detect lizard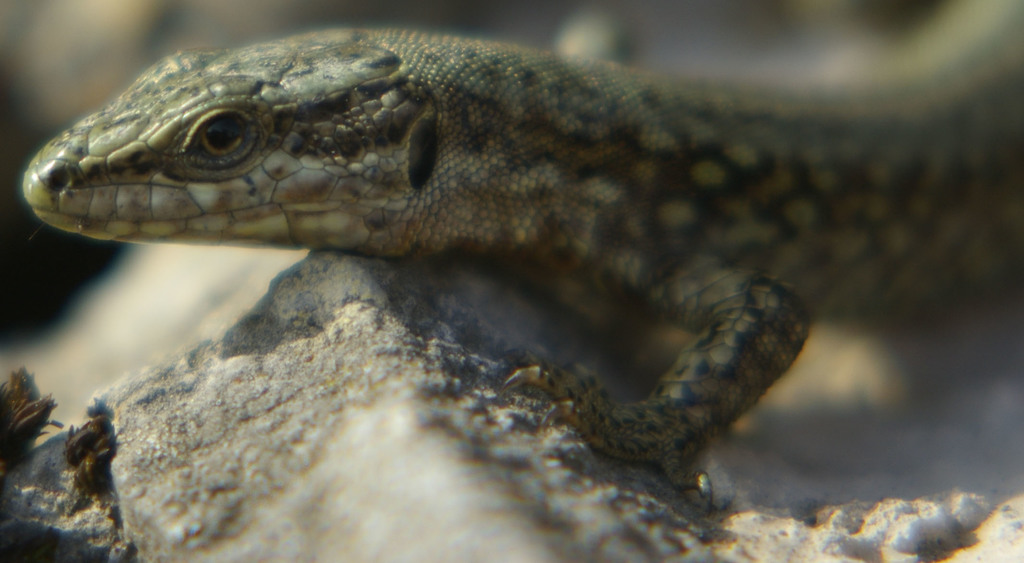
select_region(24, 2, 1021, 515)
